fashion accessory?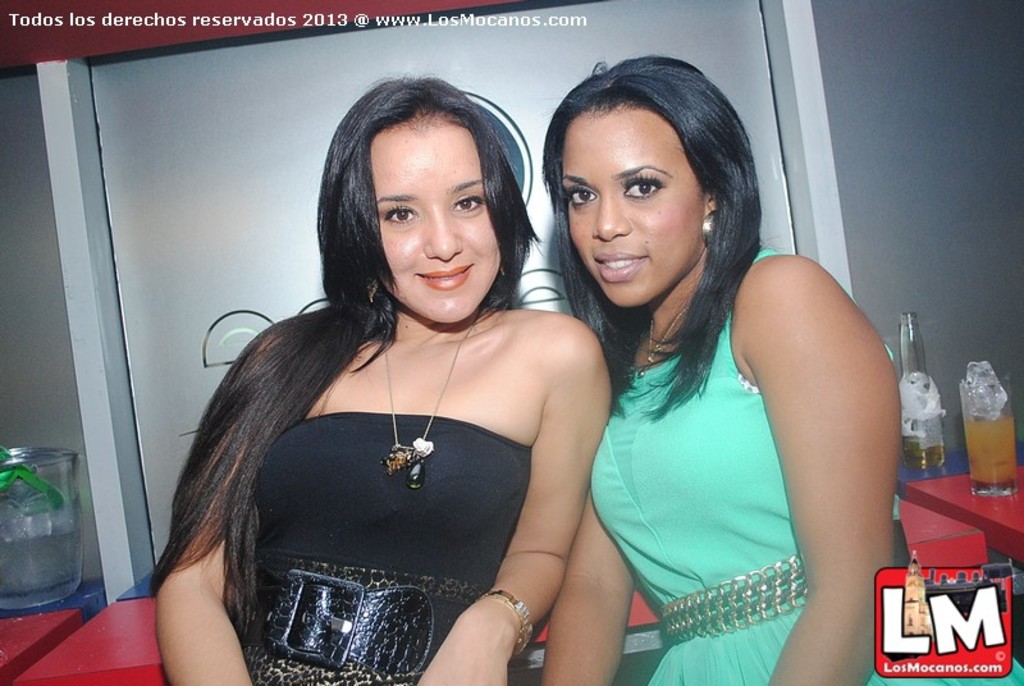
[475,589,534,662]
